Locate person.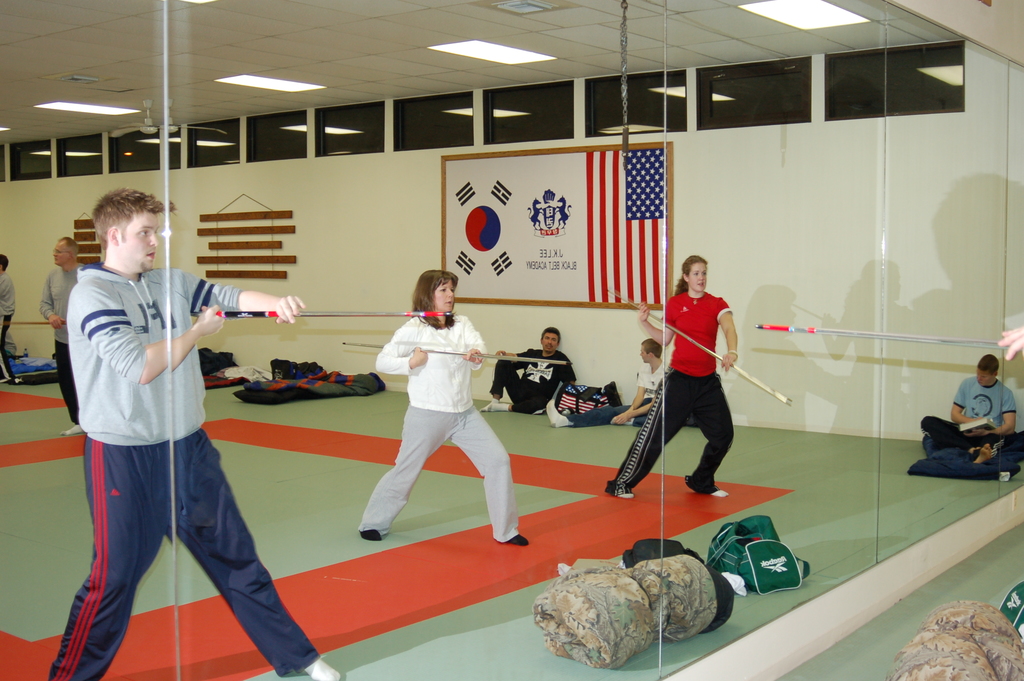
Bounding box: 490:323:579:408.
